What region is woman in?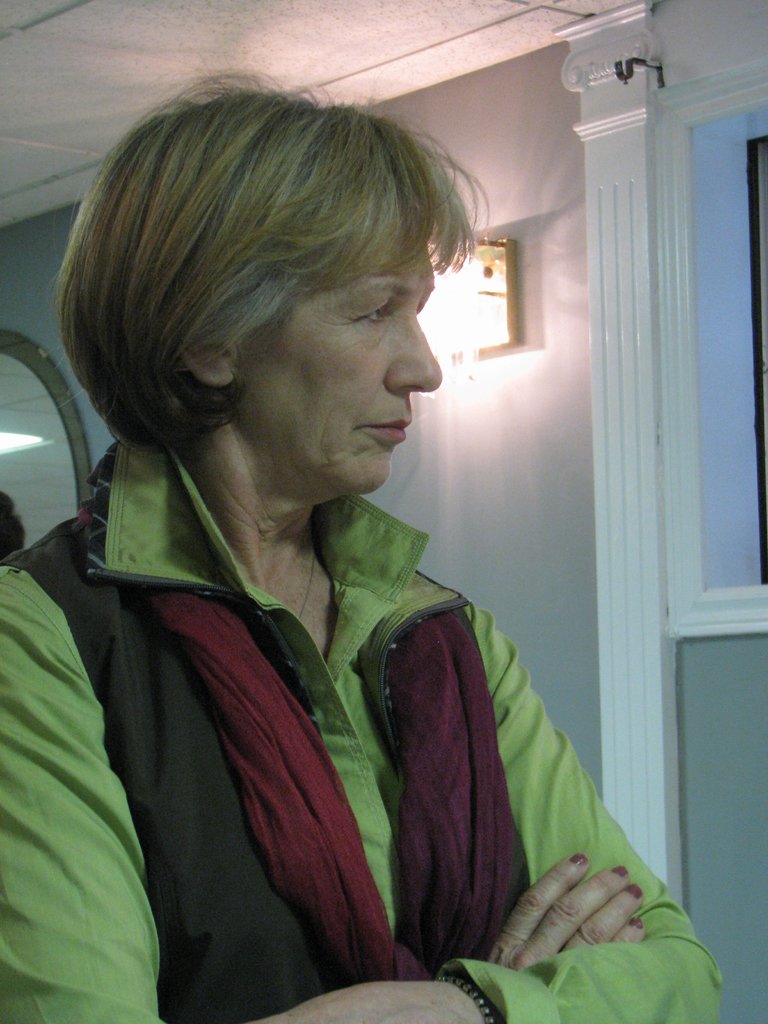
20:77:659:991.
